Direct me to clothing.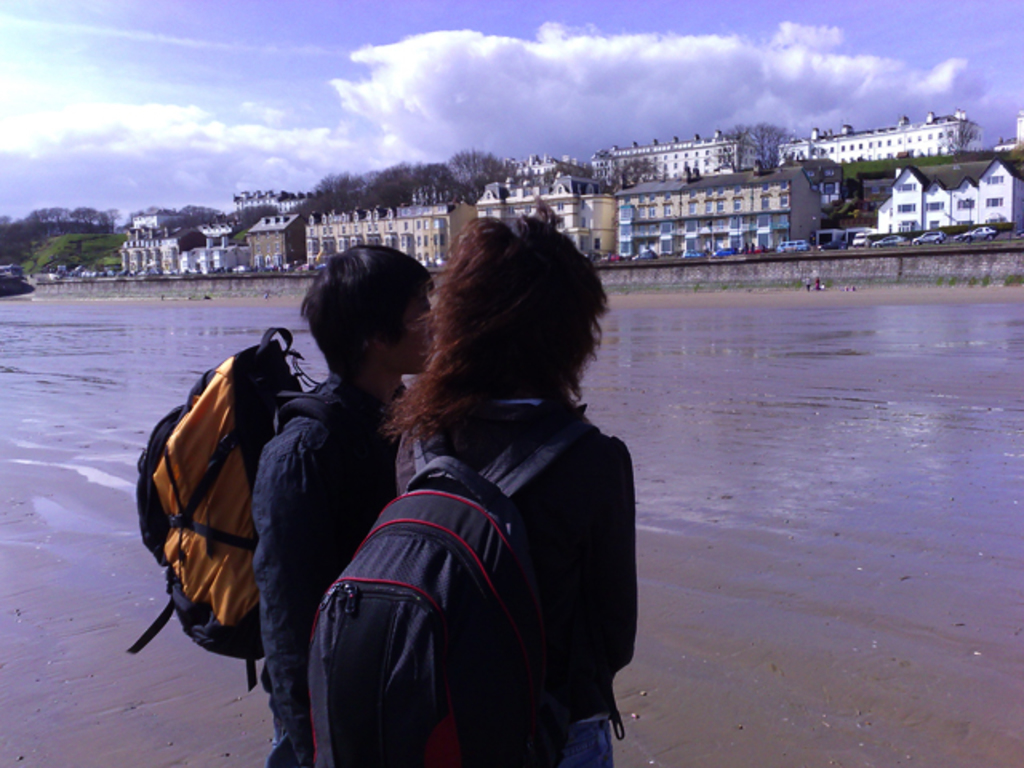
Direction: pyautogui.locateOnScreen(390, 397, 638, 714).
